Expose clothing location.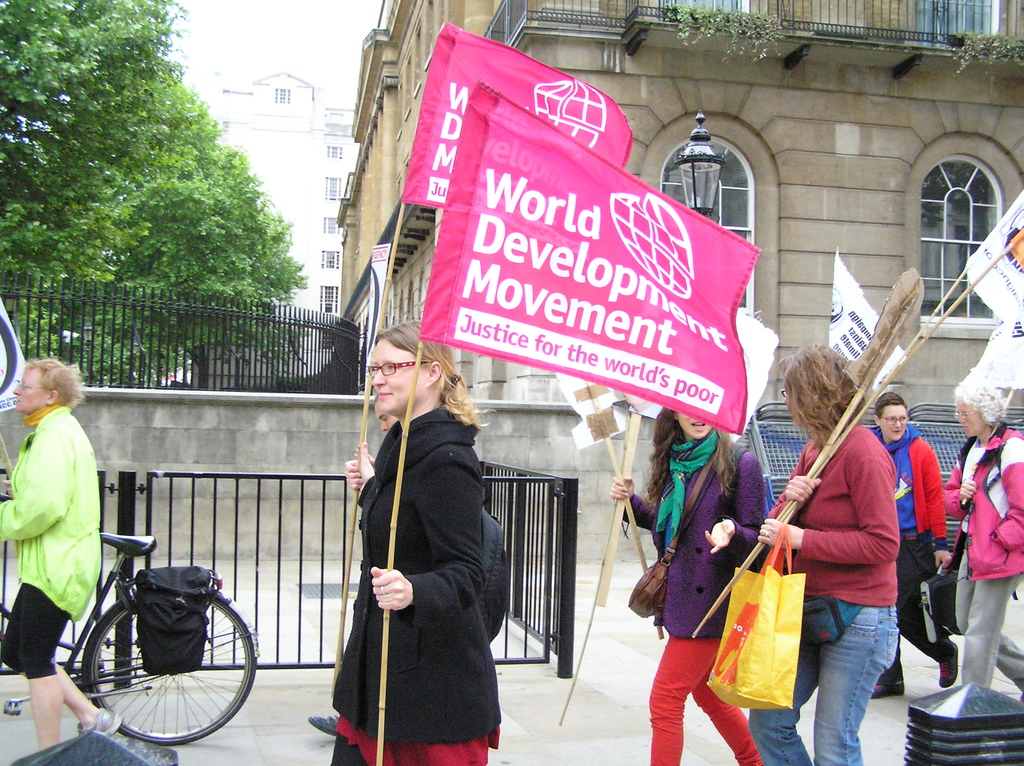
Exposed at <box>947,403,1023,690</box>.
